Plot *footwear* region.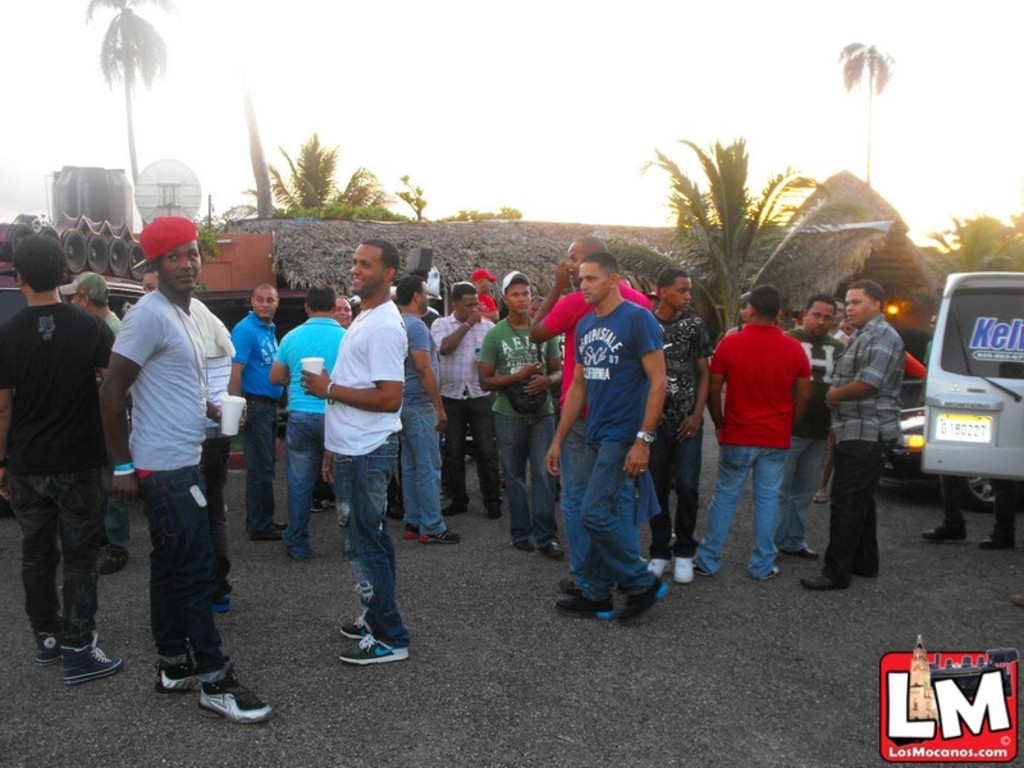
Plotted at bbox=[556, 593, 616, 617].
